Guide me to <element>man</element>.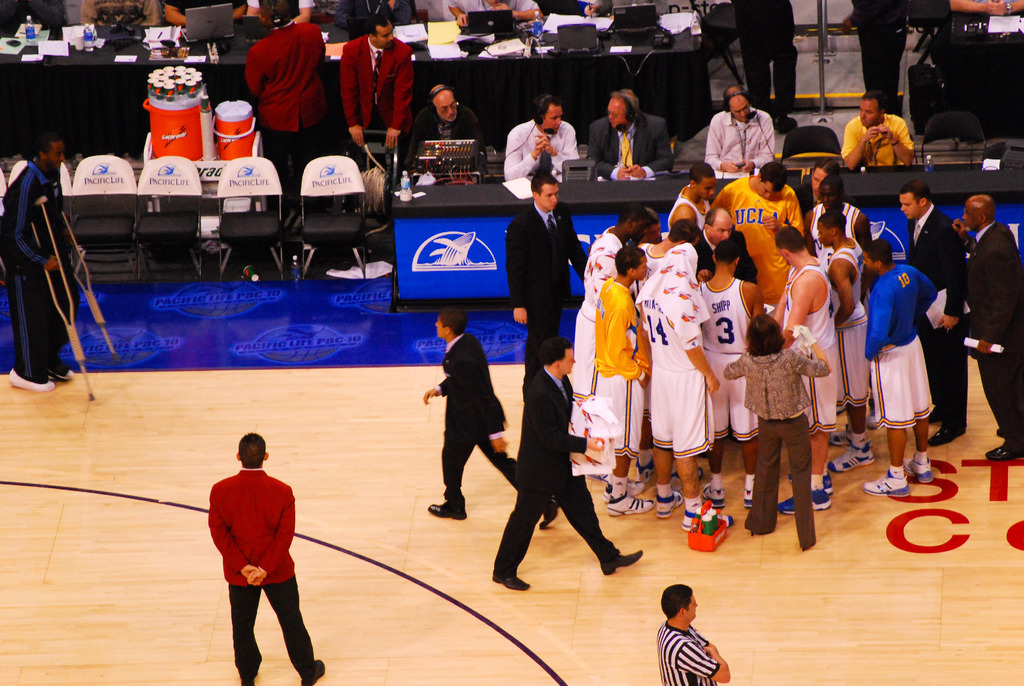
Guidance: (x1=631, y1=239, x2=735, y2=539).
